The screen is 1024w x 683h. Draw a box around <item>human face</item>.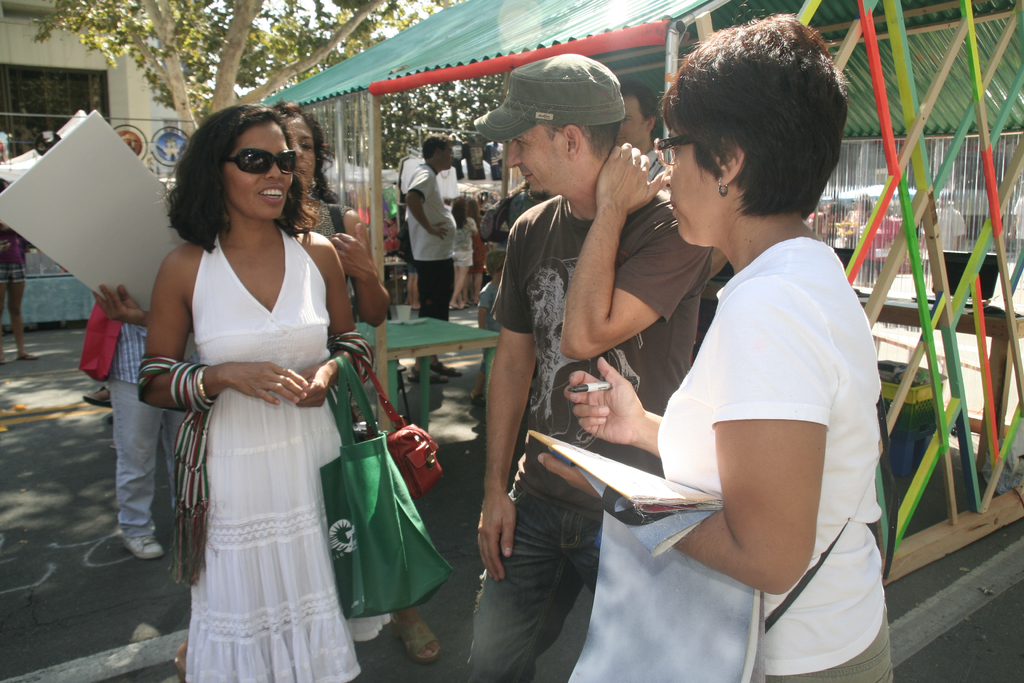
[227,133,291,218].
